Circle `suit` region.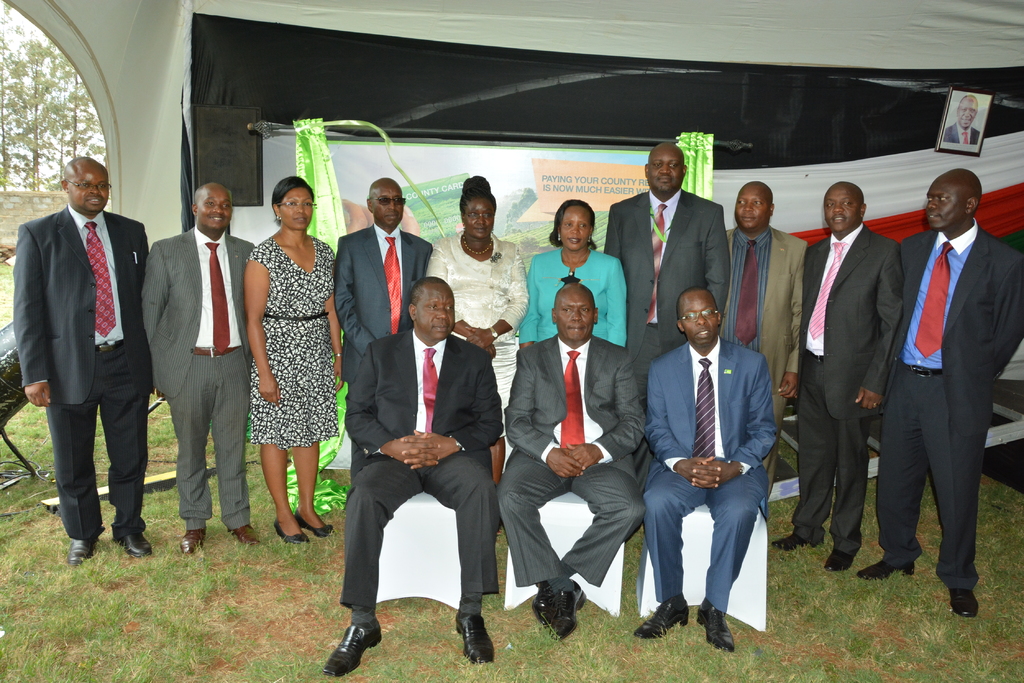
Region: 605,189,730,495.
